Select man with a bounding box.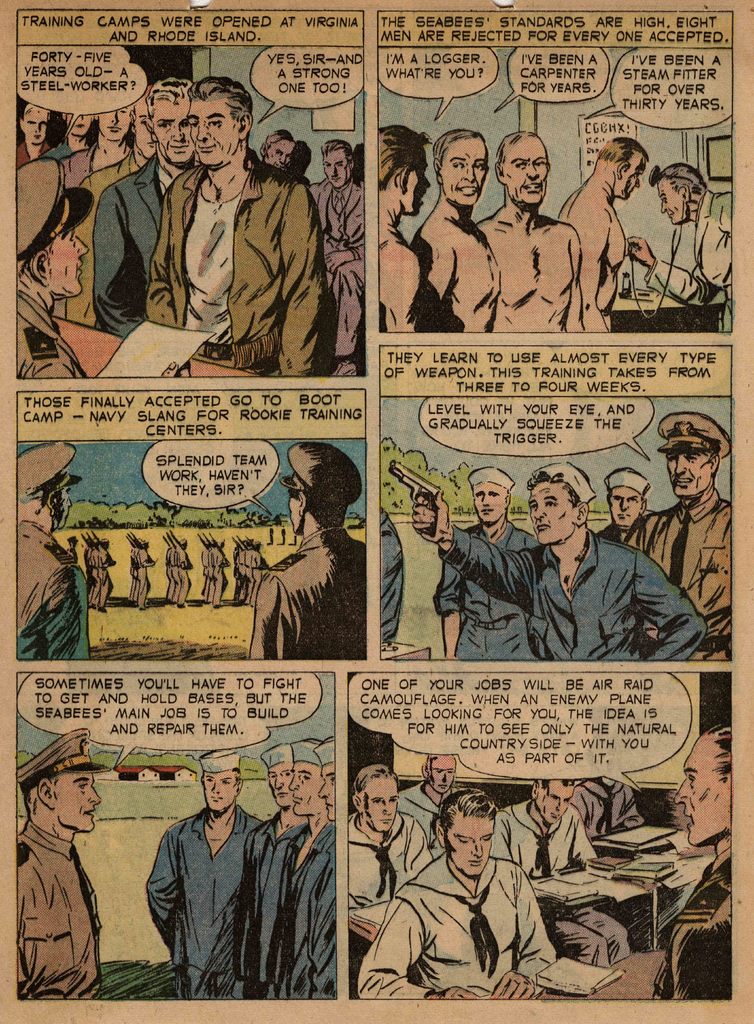
<bbox>16, 724, 102, 1003</bbox>.
